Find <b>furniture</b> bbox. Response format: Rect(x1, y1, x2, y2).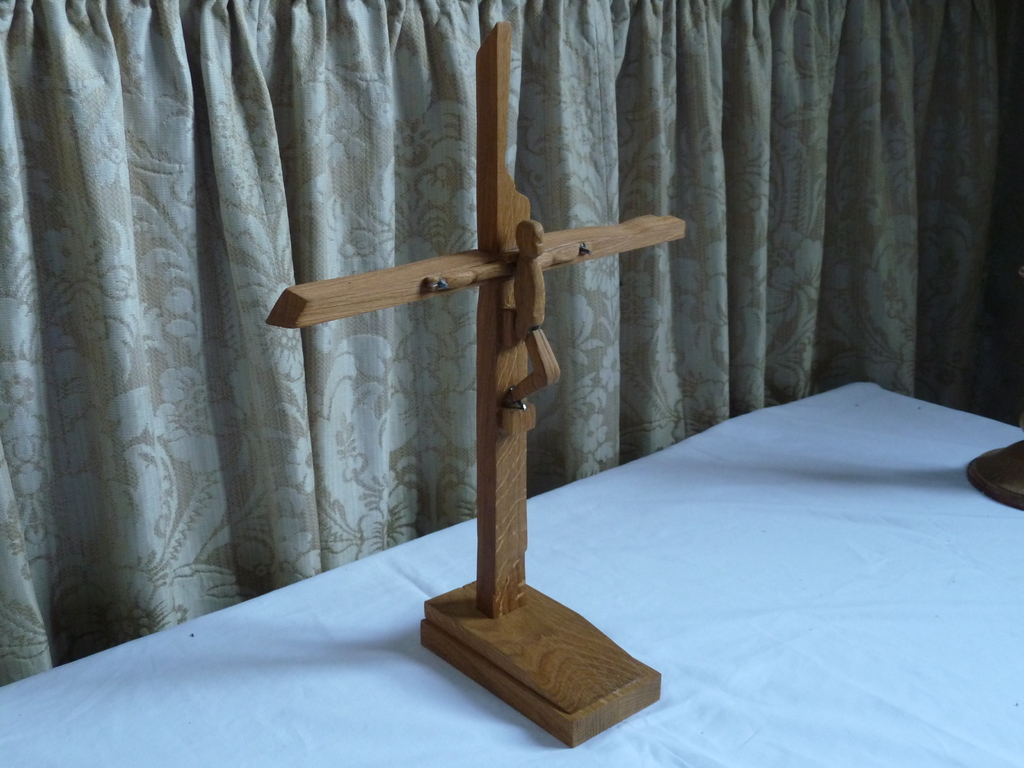
Rect(0, 379, 1023, 767).
